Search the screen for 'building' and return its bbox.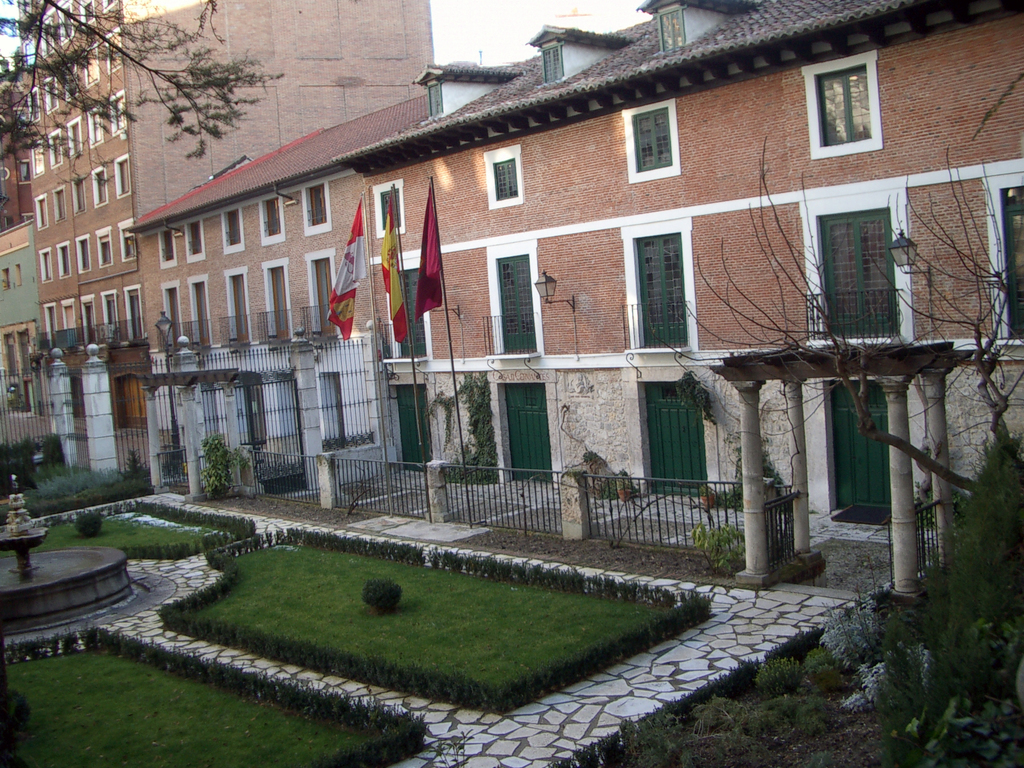
Found: <region>3, 60, 20, 229</region>.
